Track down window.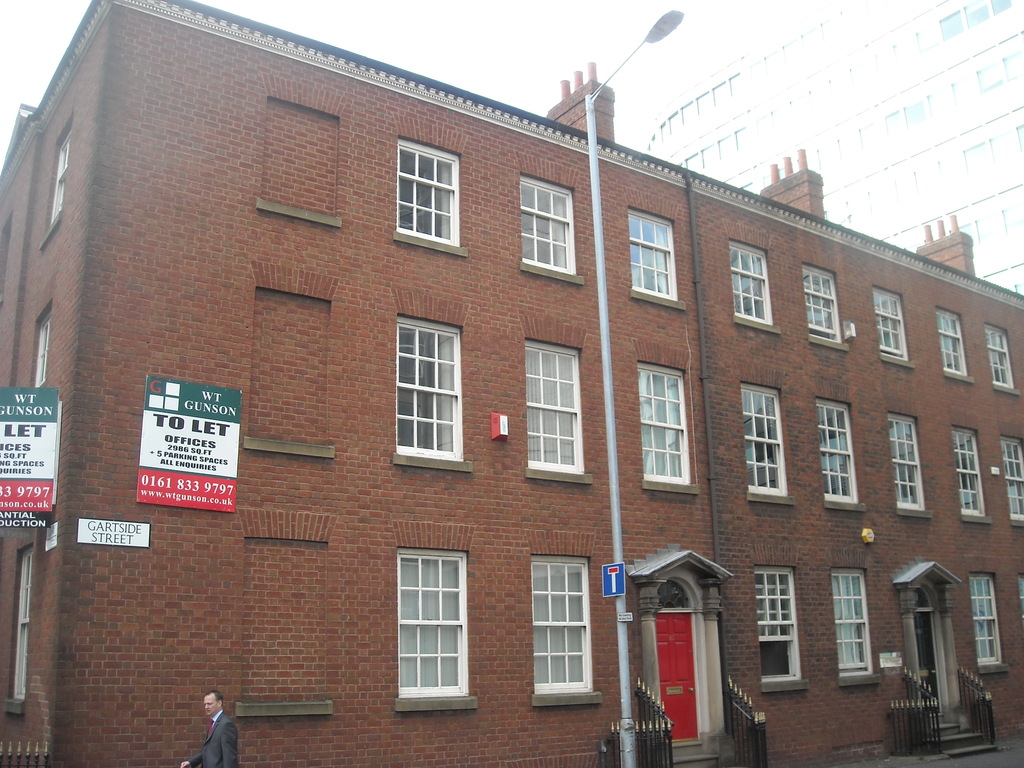
Tracked to [left=625, top=209, right=673, bottom=295].
